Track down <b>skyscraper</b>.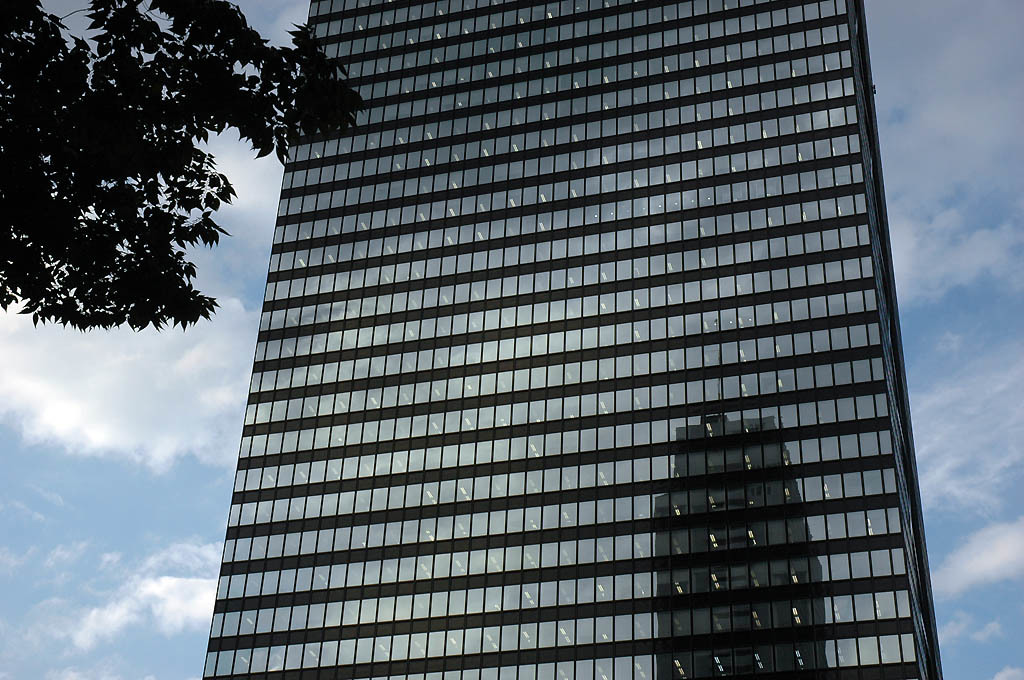
Tracked to select_region(162, 36, 995, 679).
